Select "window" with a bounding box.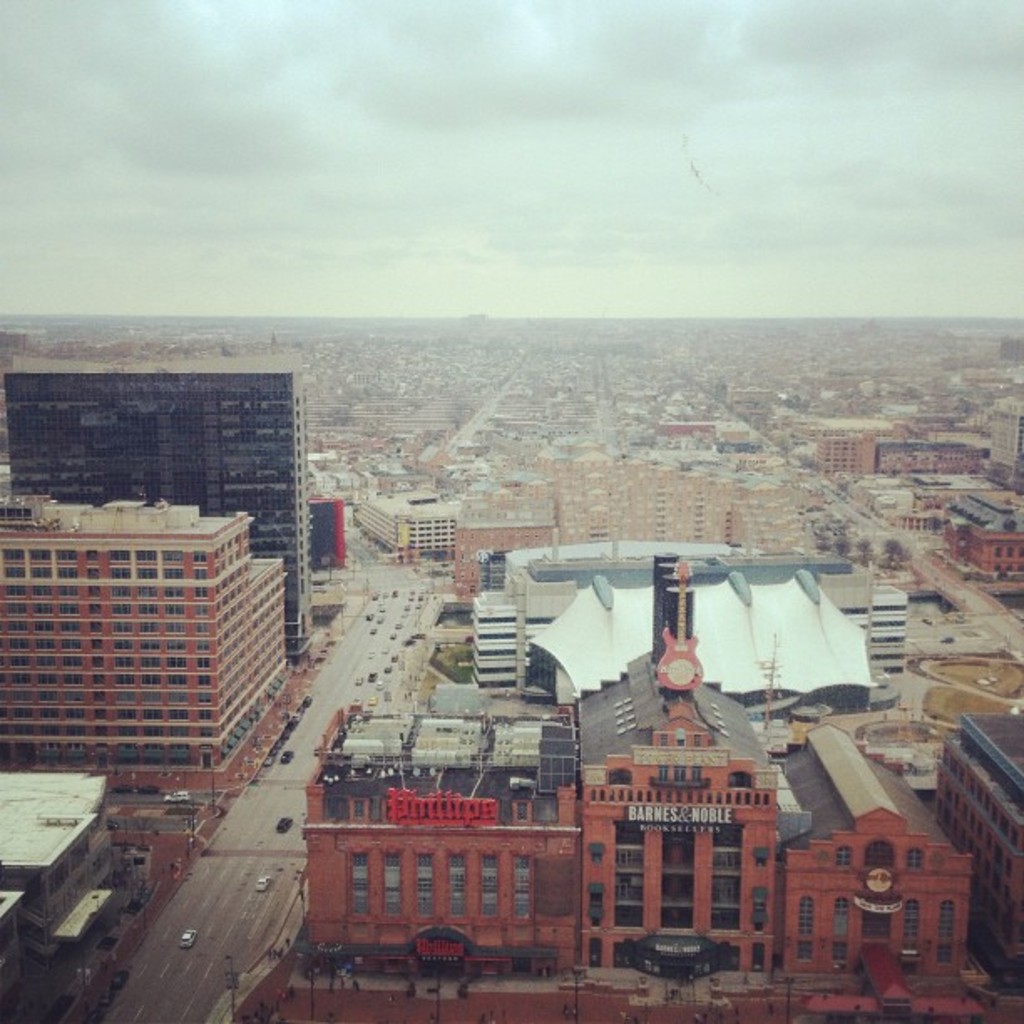
box=[835, 897, 843, 929].
